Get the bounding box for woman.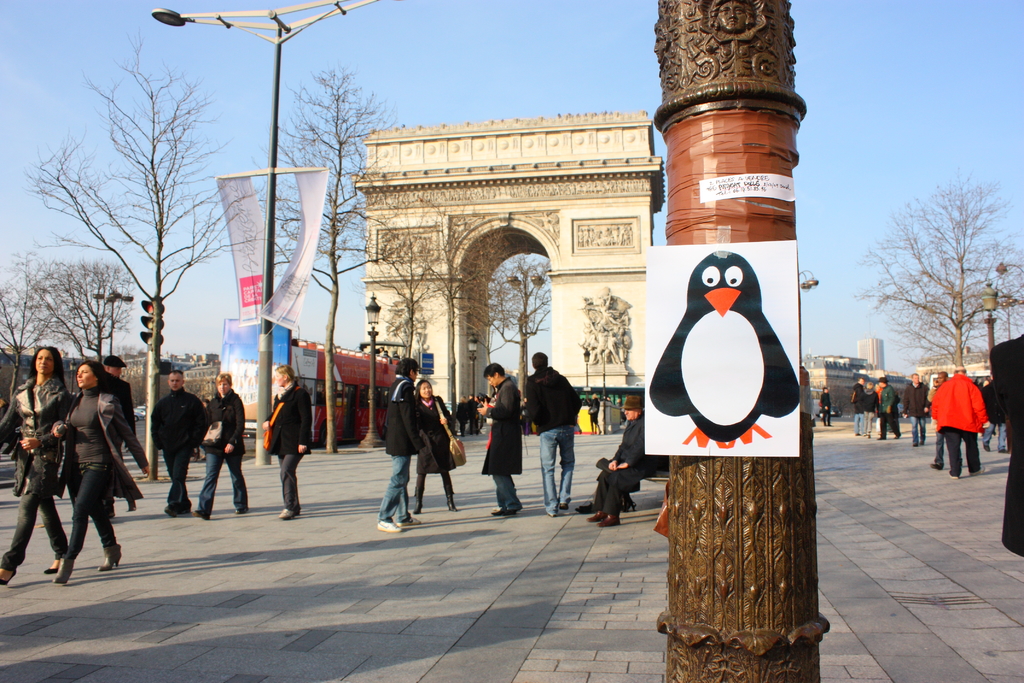
pyautogui.locateOnScreen(410, 370, 467, 514).
